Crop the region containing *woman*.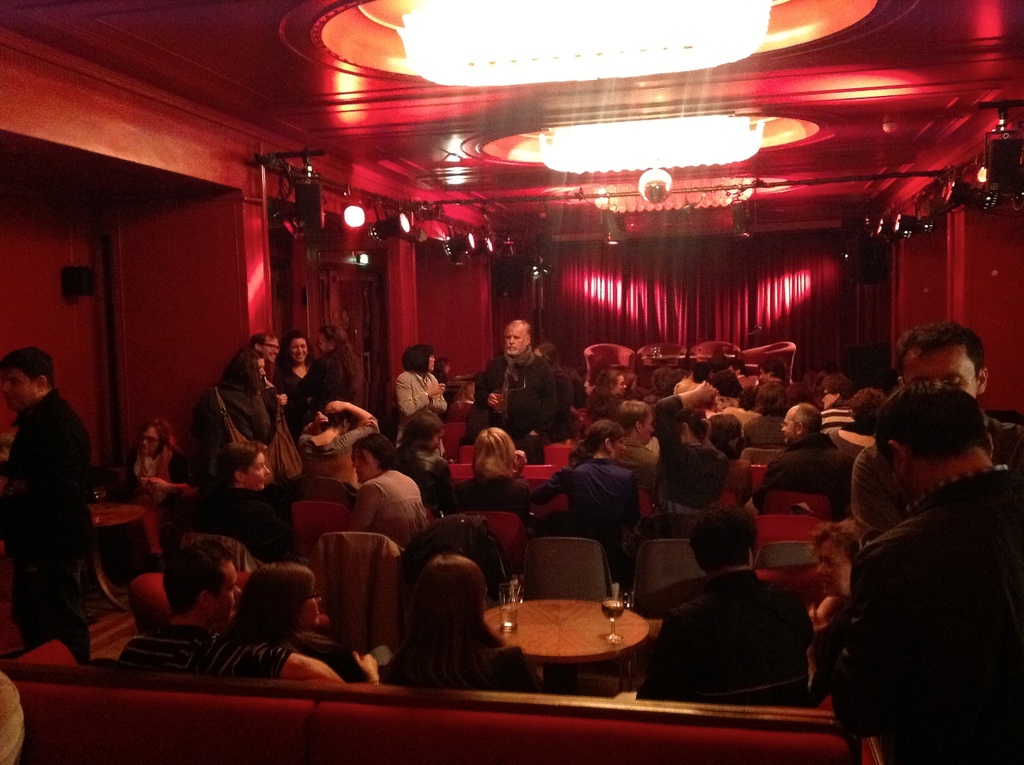
Crop region: {"left": 197, "top": 435, "right": 282, "bottom": 560}.
